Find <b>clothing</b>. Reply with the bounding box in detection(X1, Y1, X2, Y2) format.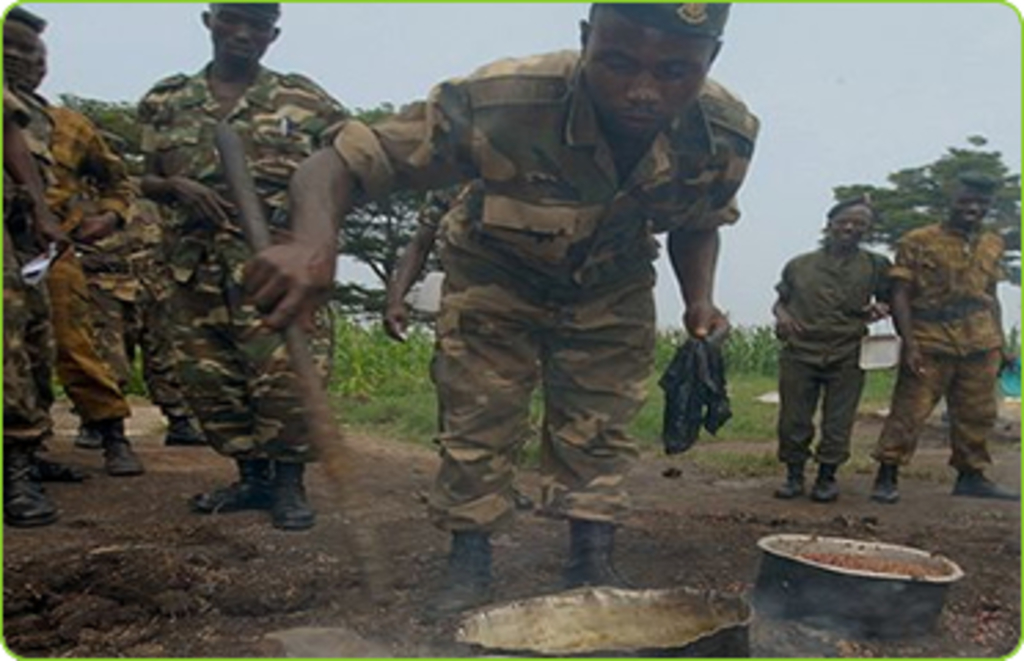
detection(768, 245, 895, 463).
